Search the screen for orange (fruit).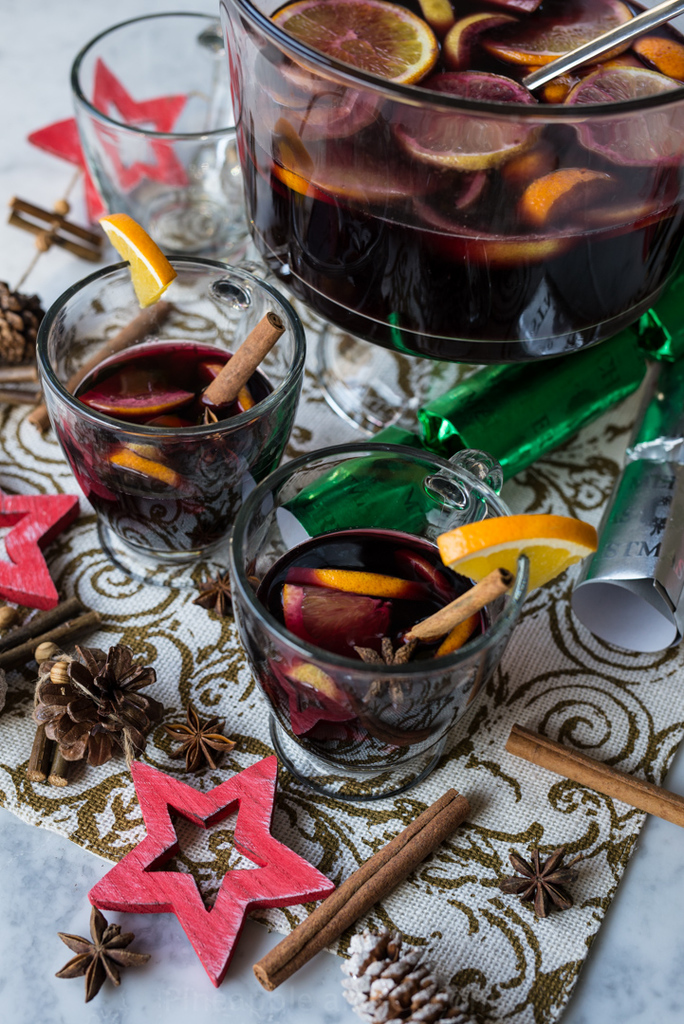
Found at region(446, 519, 598, 605).
